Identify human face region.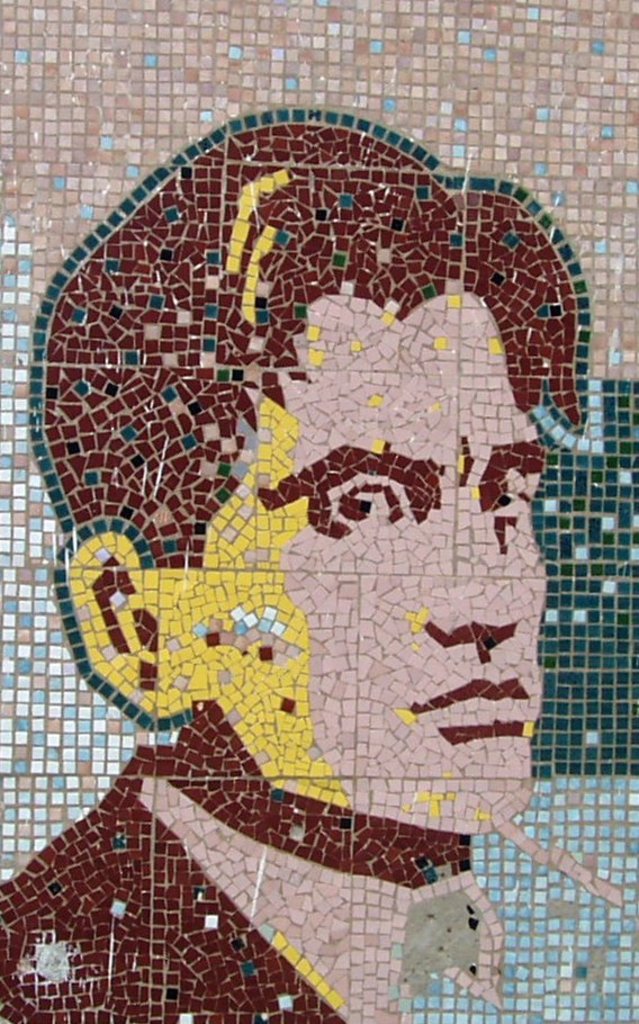
Region: detection(205, 294, 553, 833).
